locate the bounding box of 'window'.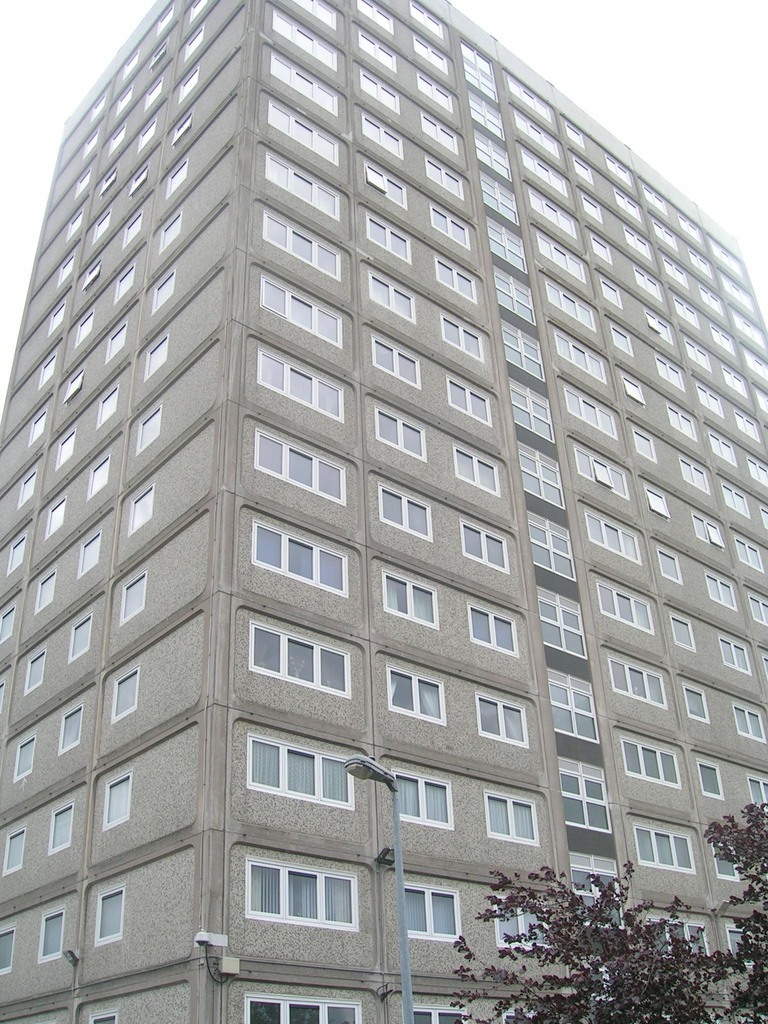
Bounding box: x1=648, y1=356, x2=687, y2=385.
